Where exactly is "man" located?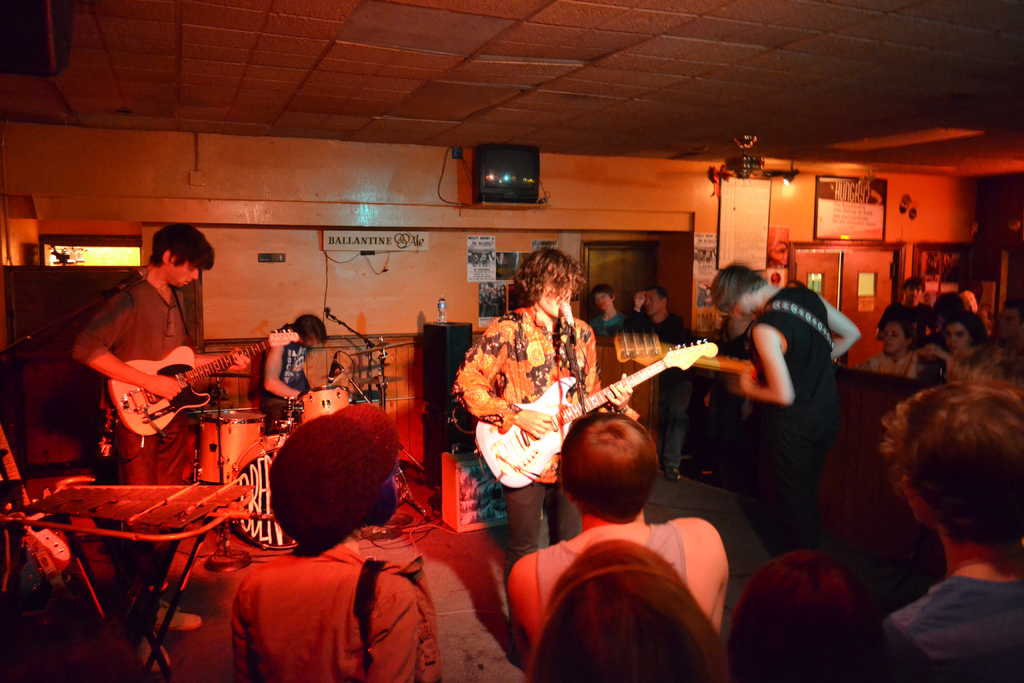
Its bounding box is [left=452, top=242, right=641, bottom=663].
